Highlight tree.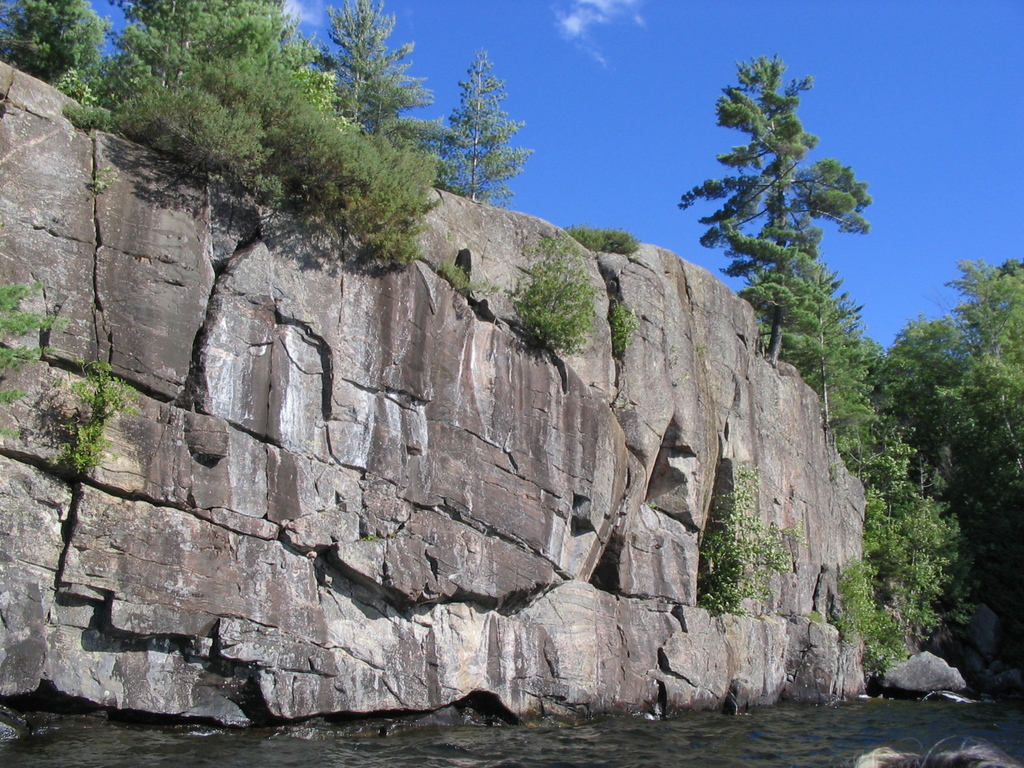
Highlighted region: left=941, top=254, right=1023, bottom=362.
